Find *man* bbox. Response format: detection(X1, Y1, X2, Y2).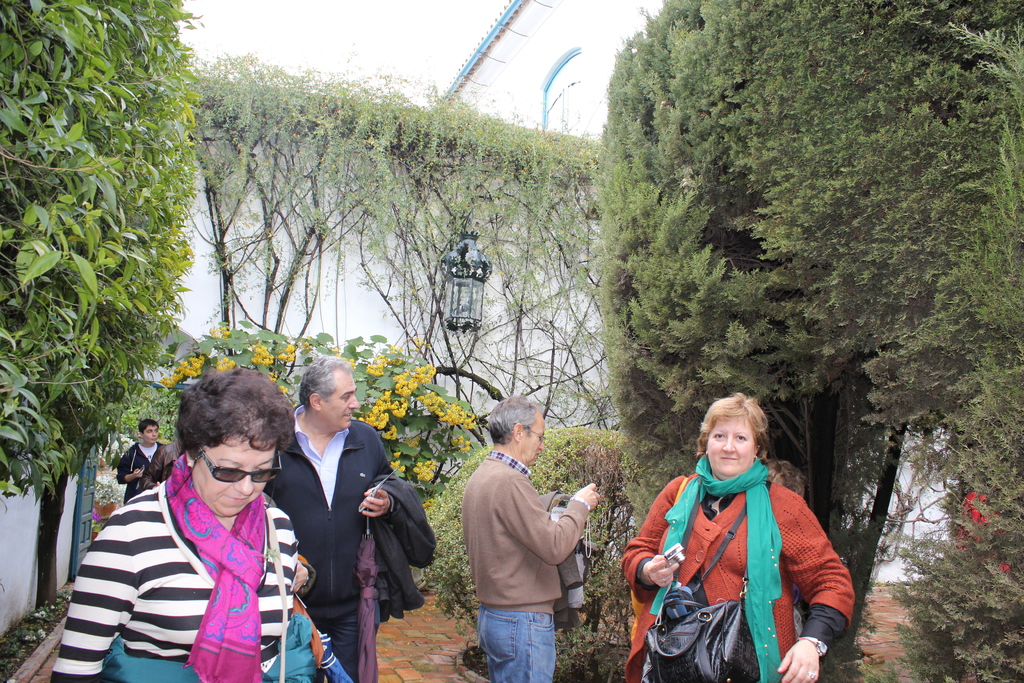
detection(113, 420, 168, 496).
